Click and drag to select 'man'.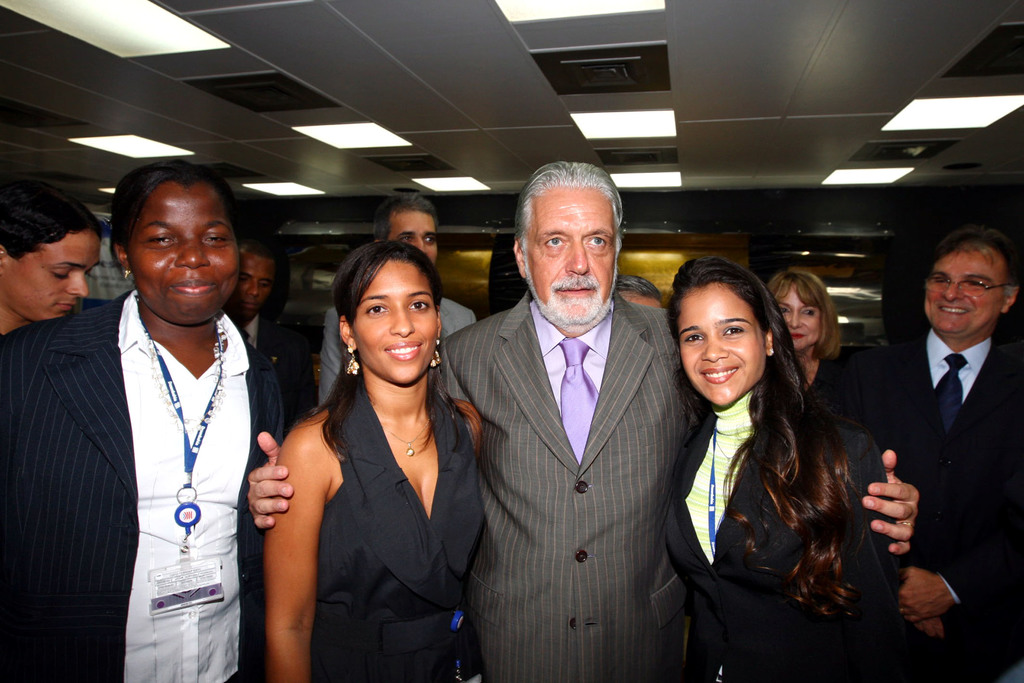
Selection: box(613, 273, 663, 308).
